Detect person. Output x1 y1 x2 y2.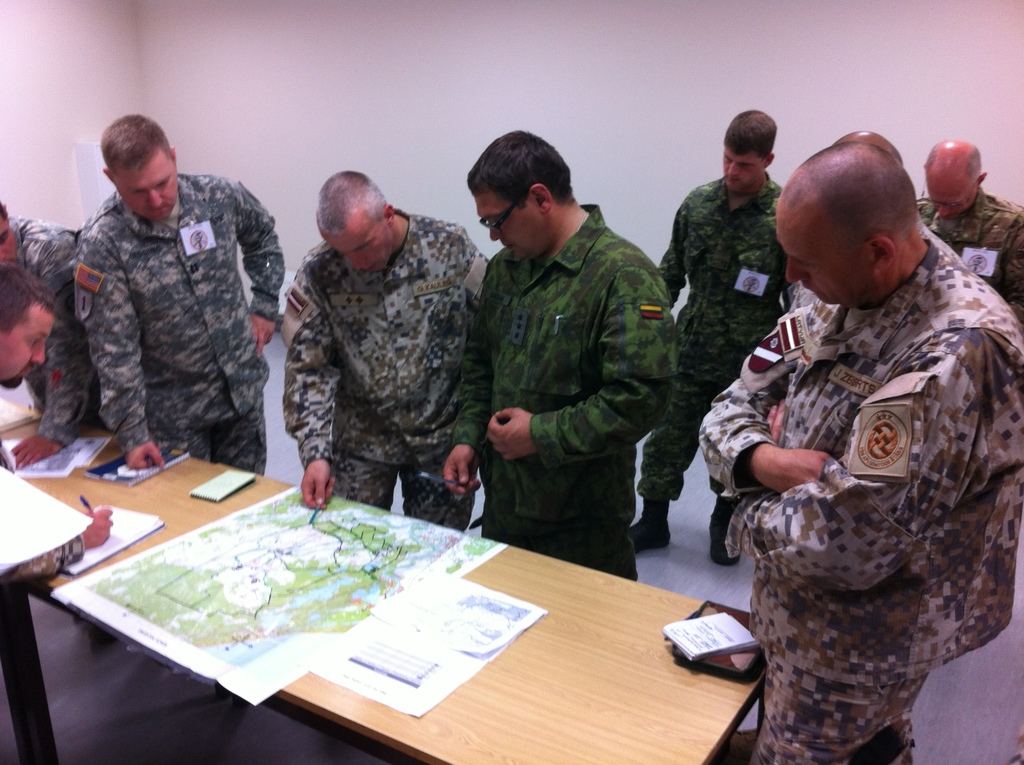
671 113 774 545.
